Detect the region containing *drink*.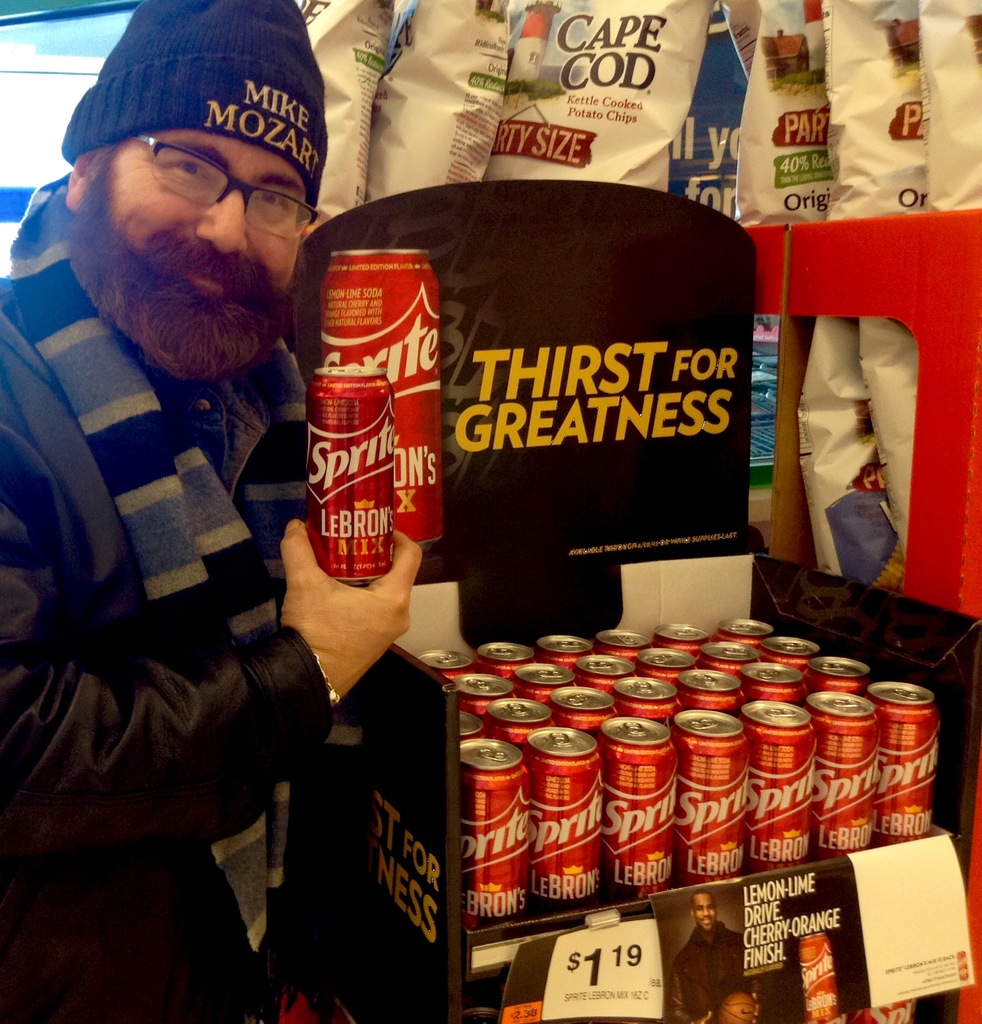
detection(305, 365, 396, 586).
